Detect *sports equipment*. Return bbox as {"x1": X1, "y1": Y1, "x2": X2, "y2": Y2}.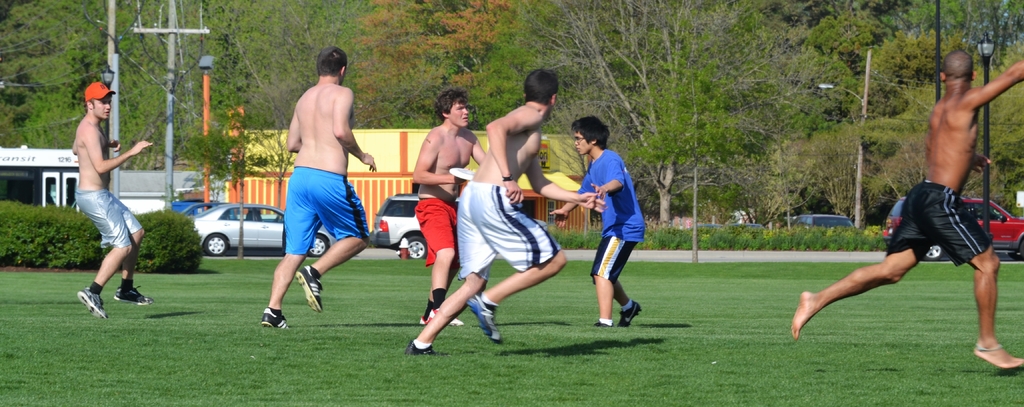
{"x1": 298, "y1": 267, "x2": 328, "y2": 307}.
